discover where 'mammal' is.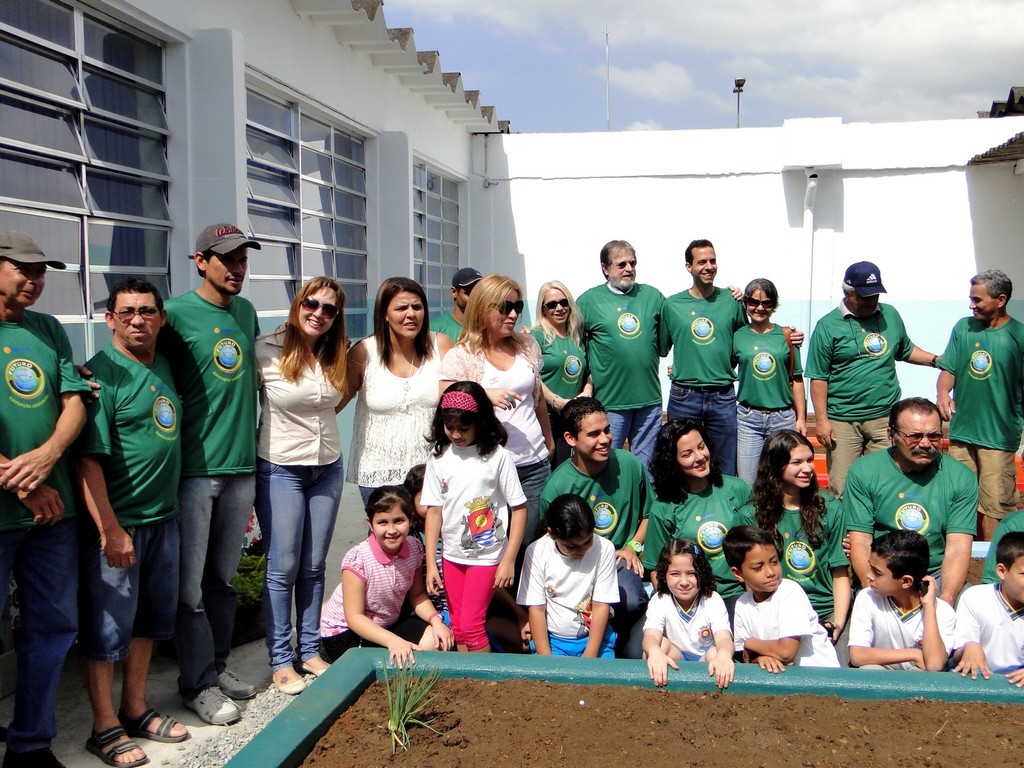
Discovered at BBox(331, 276, 456, 537).
